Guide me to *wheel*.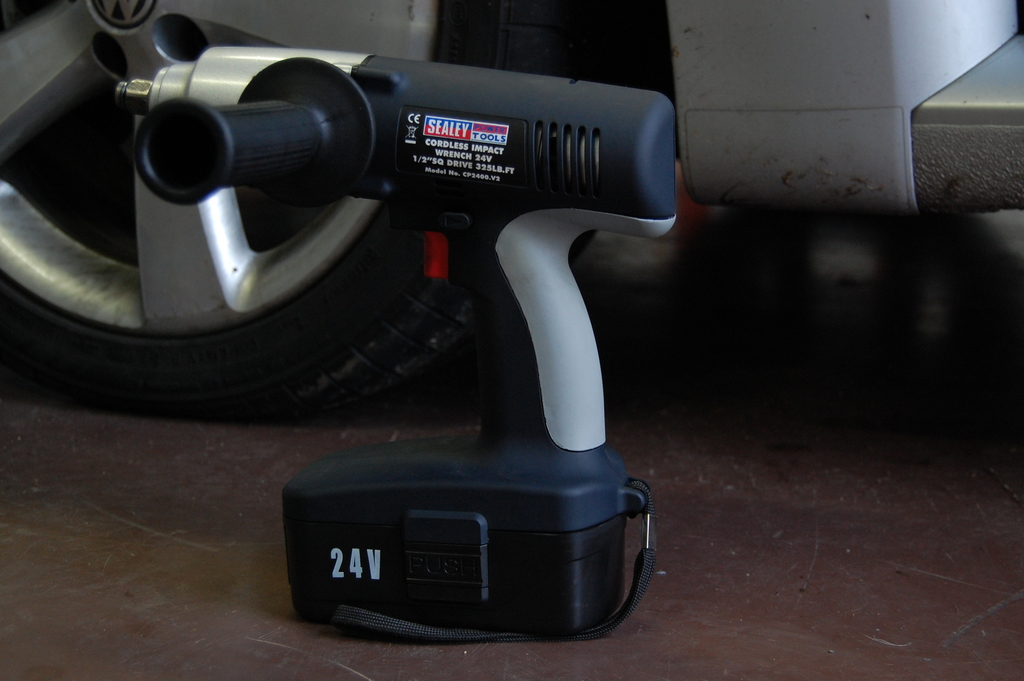
Guidance: crop(5, 0, 618, 432).
